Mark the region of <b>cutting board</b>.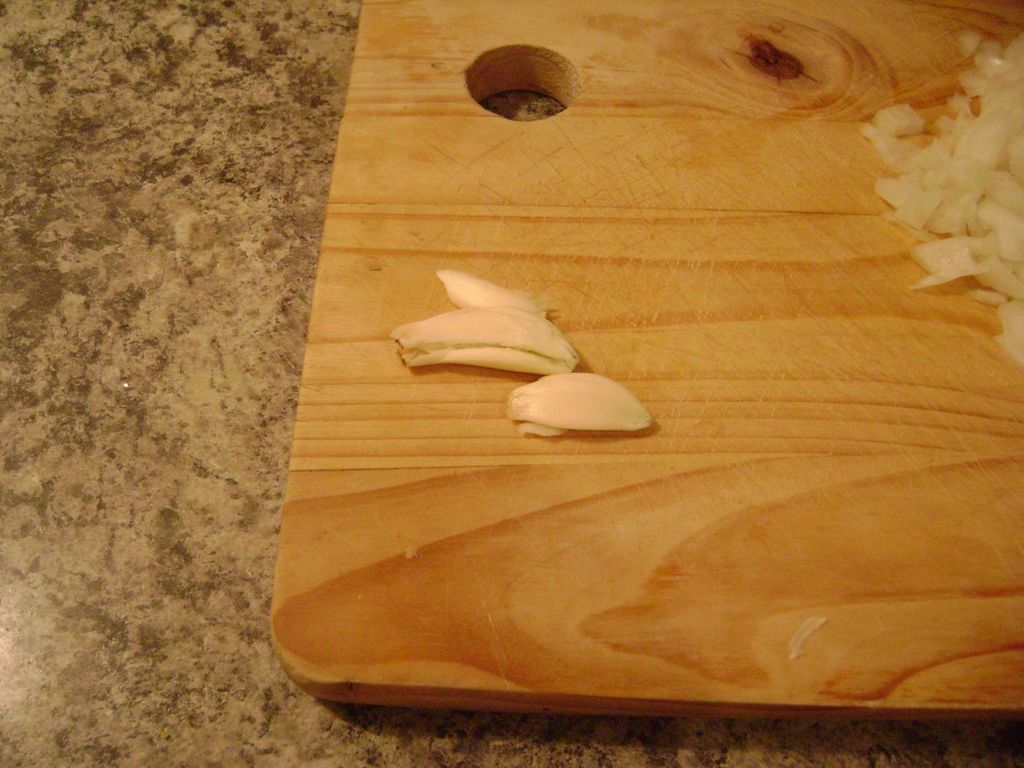
Region: bbox=[267, 0, 1023, 719].
